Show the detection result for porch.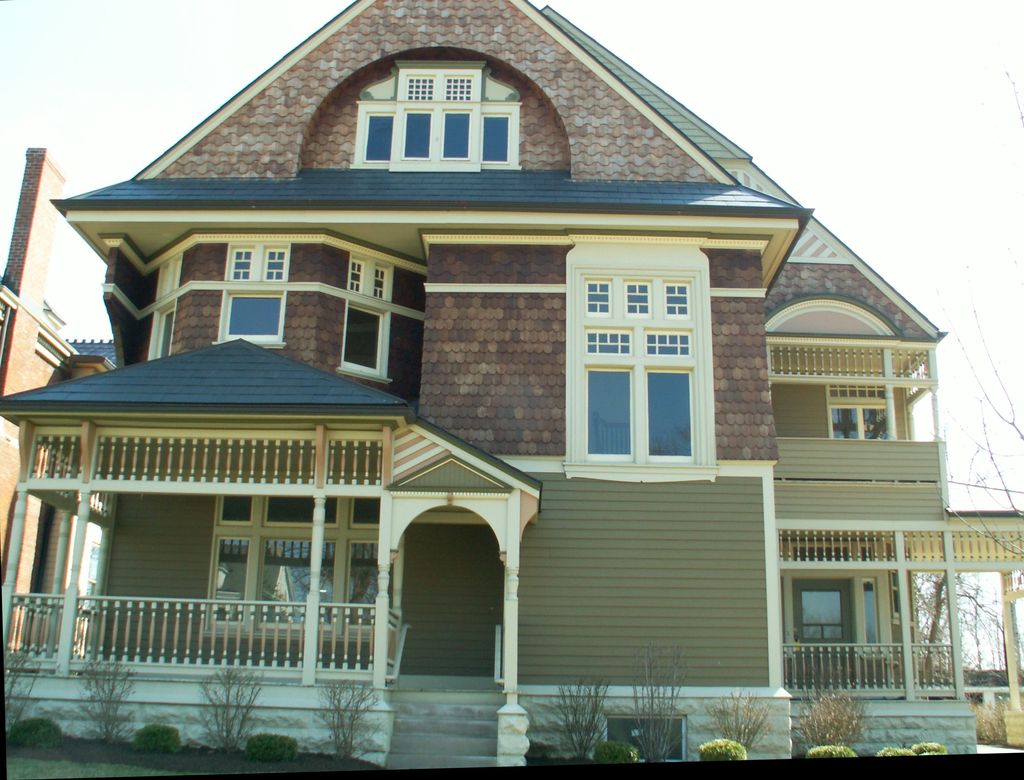
x1=788, y1=642, x2=970, y2=699.
